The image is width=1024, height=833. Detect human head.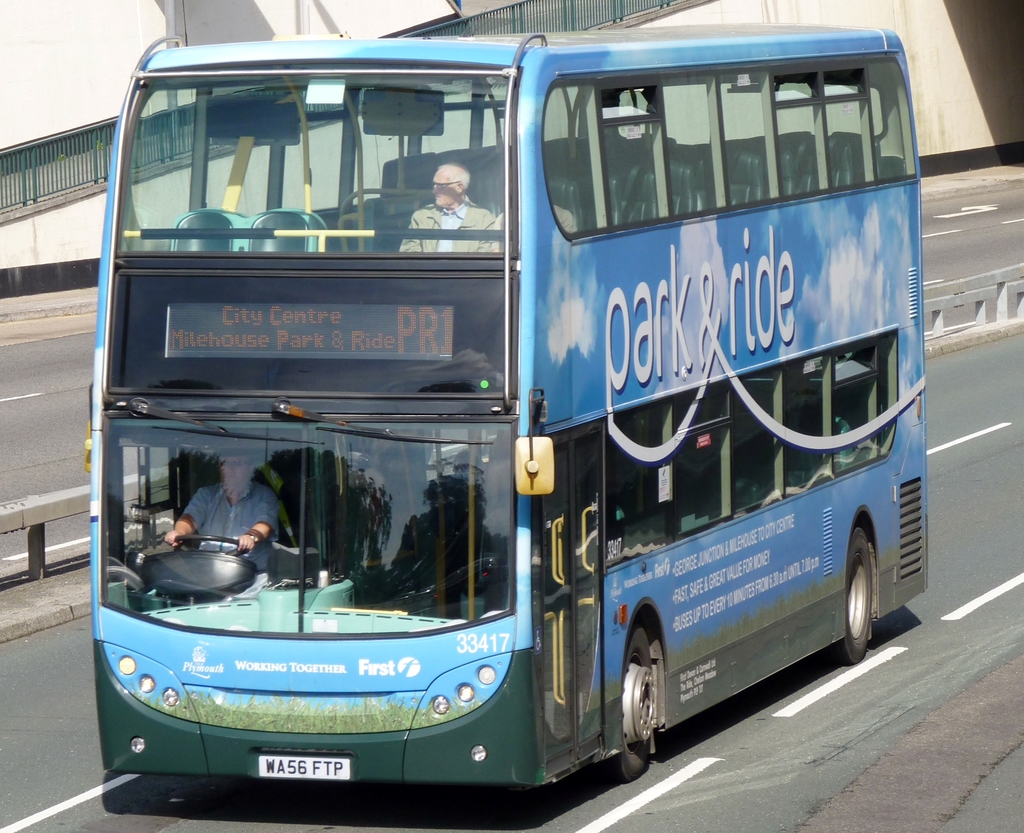
Detection: Rect(429, 162, 470, 209).
